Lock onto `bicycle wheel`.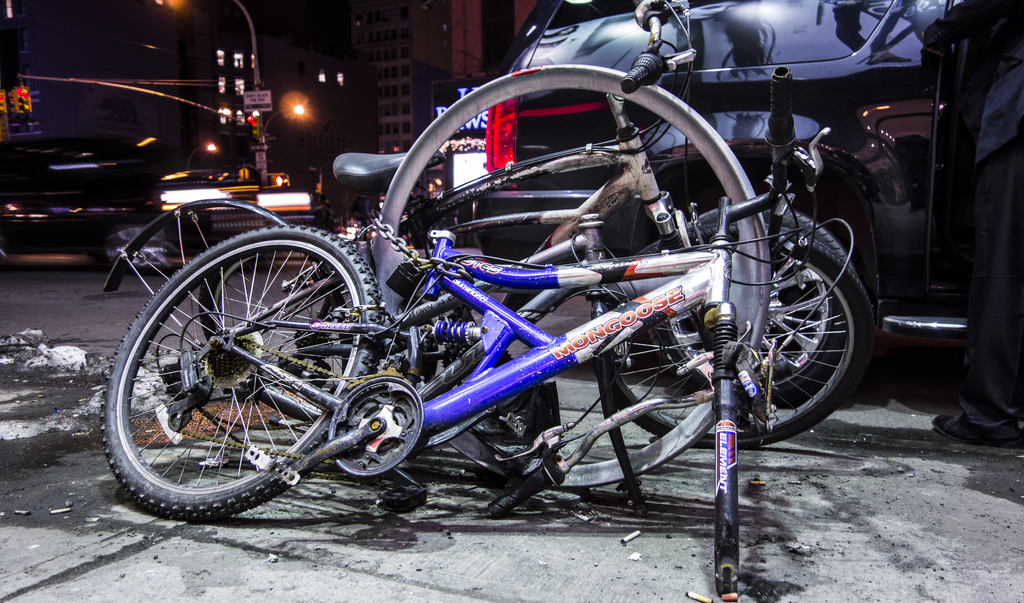
Locked: <region>604, 219, 870, 447</region>.
